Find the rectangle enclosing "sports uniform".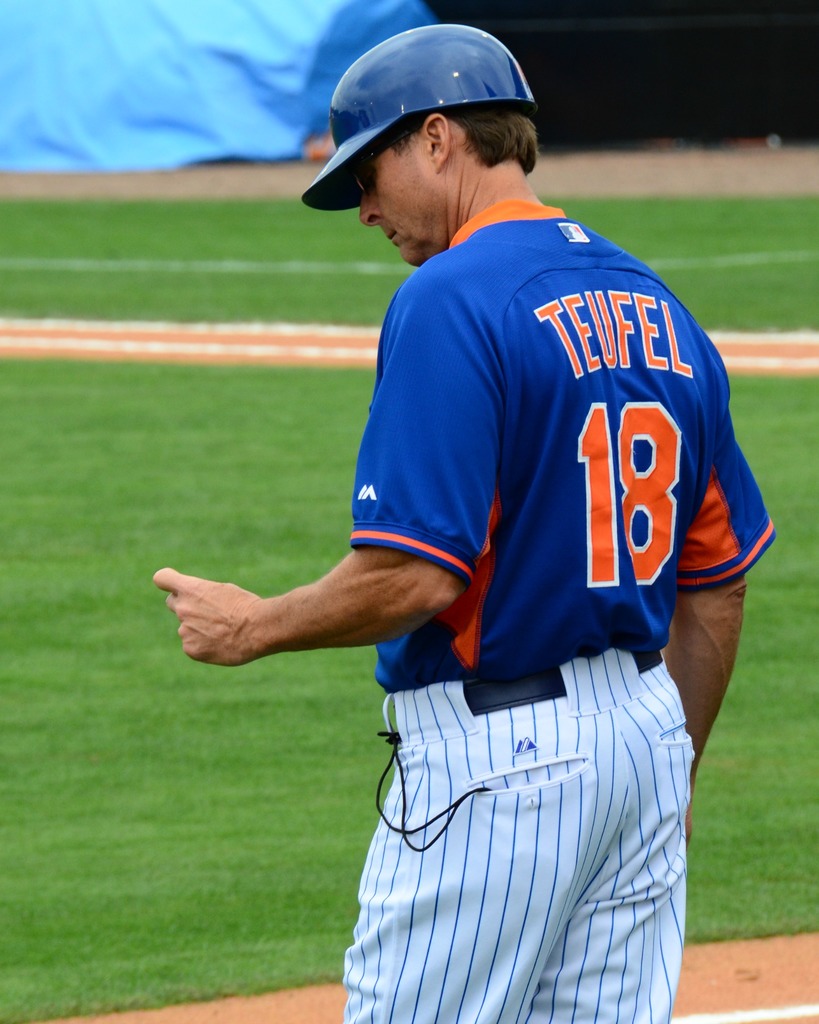
350:22:779:1023.
